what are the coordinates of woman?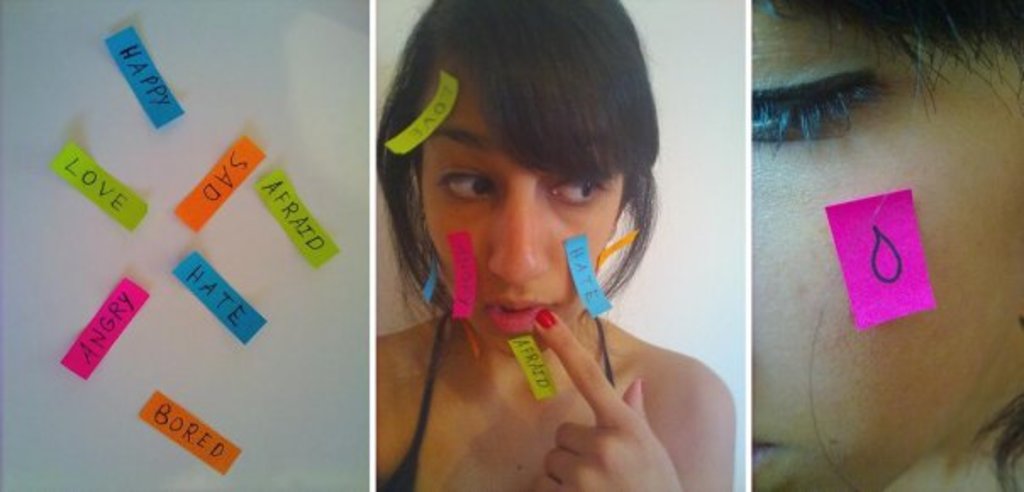
bbox=(751, 0, 1022, 490).
